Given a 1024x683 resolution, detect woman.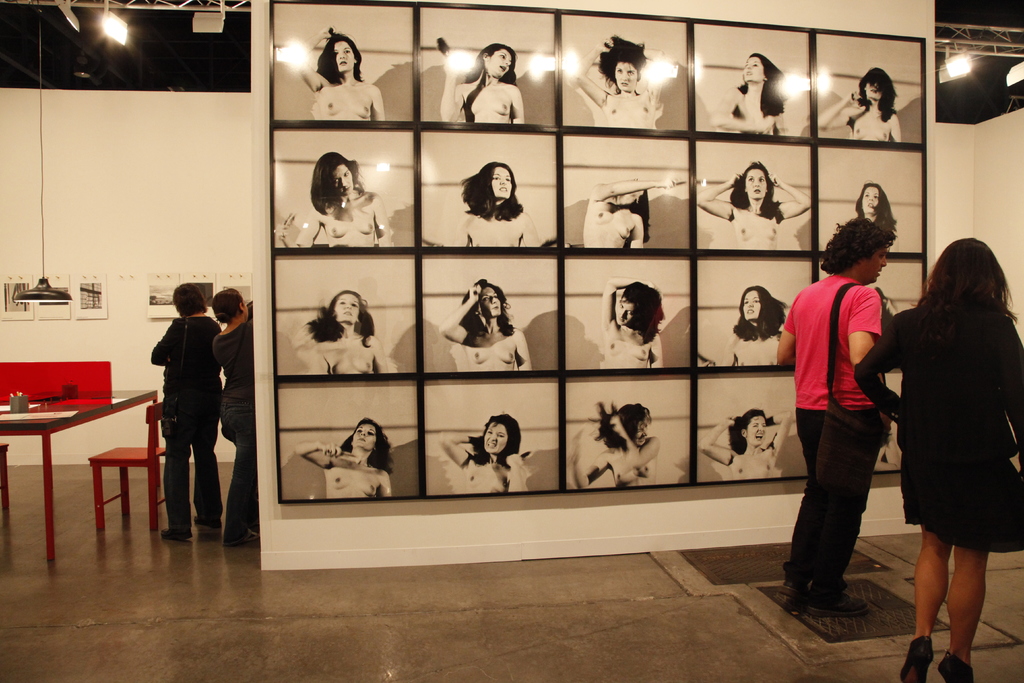
<bbox>703, 407, 798, 481</bbox>.
